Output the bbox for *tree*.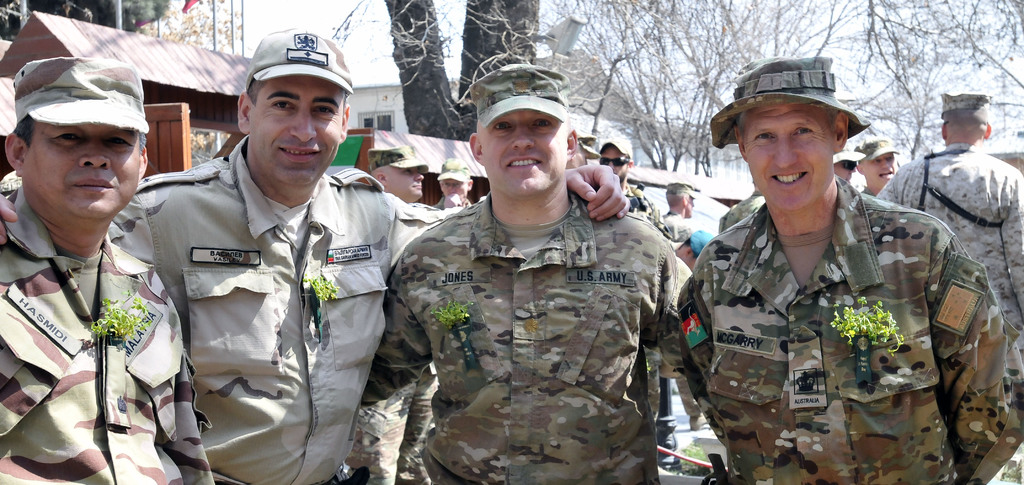
383,0,540,145.
